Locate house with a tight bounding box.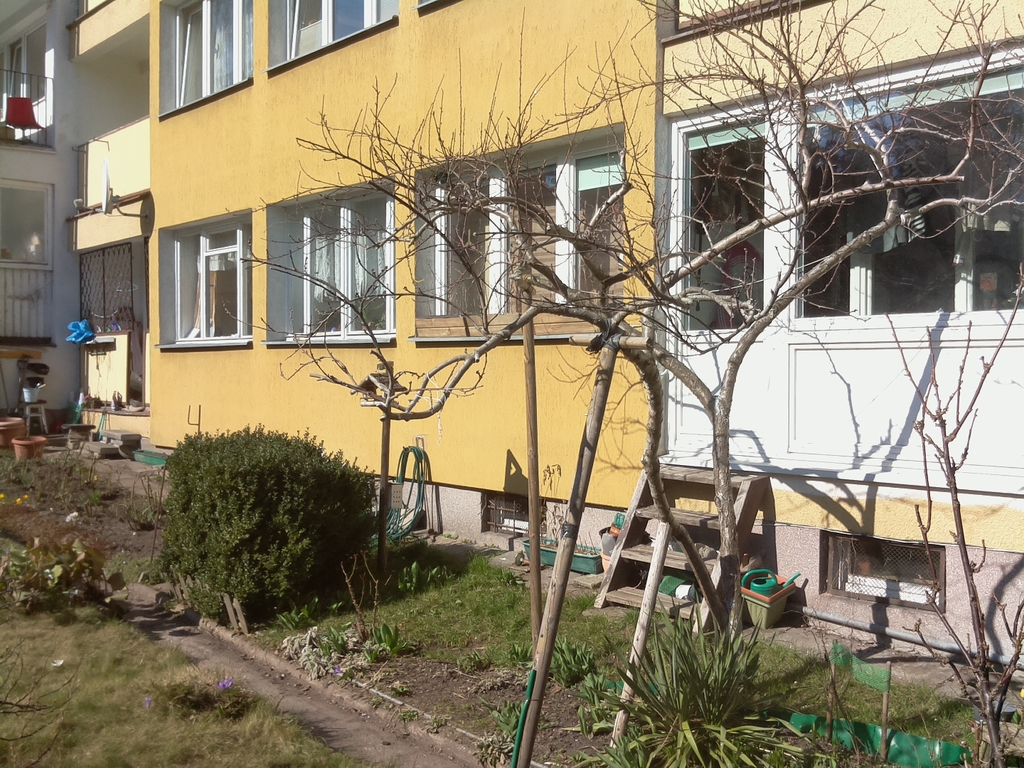
bbox=[0, 0, 1023, 563].
